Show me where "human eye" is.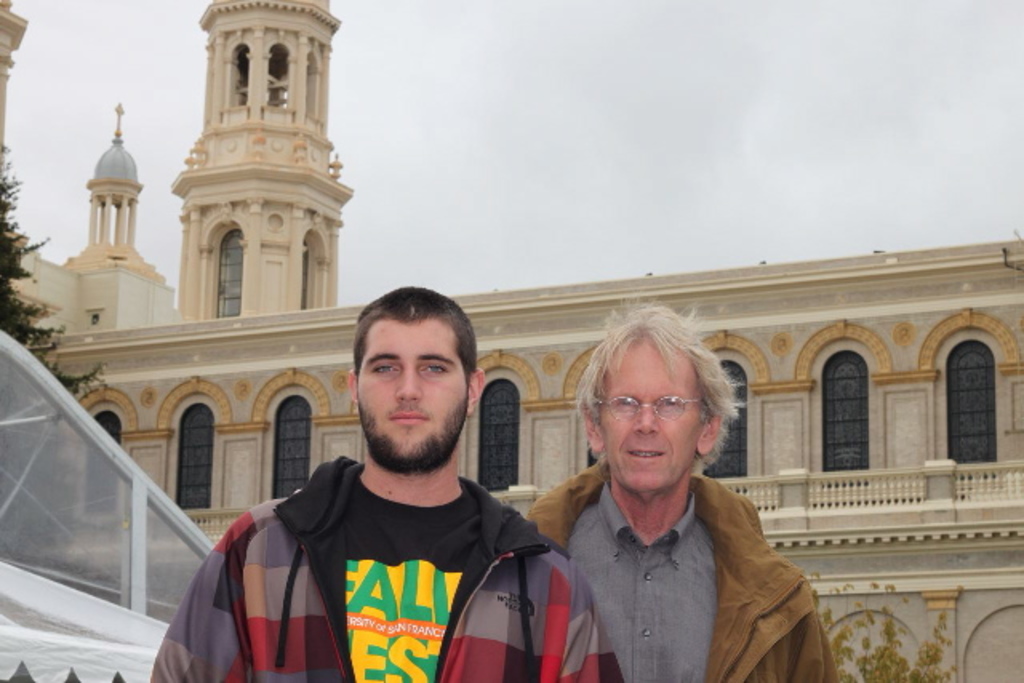
"human eye" is at (x1=610, y1=395, x2=634, y2=413).
